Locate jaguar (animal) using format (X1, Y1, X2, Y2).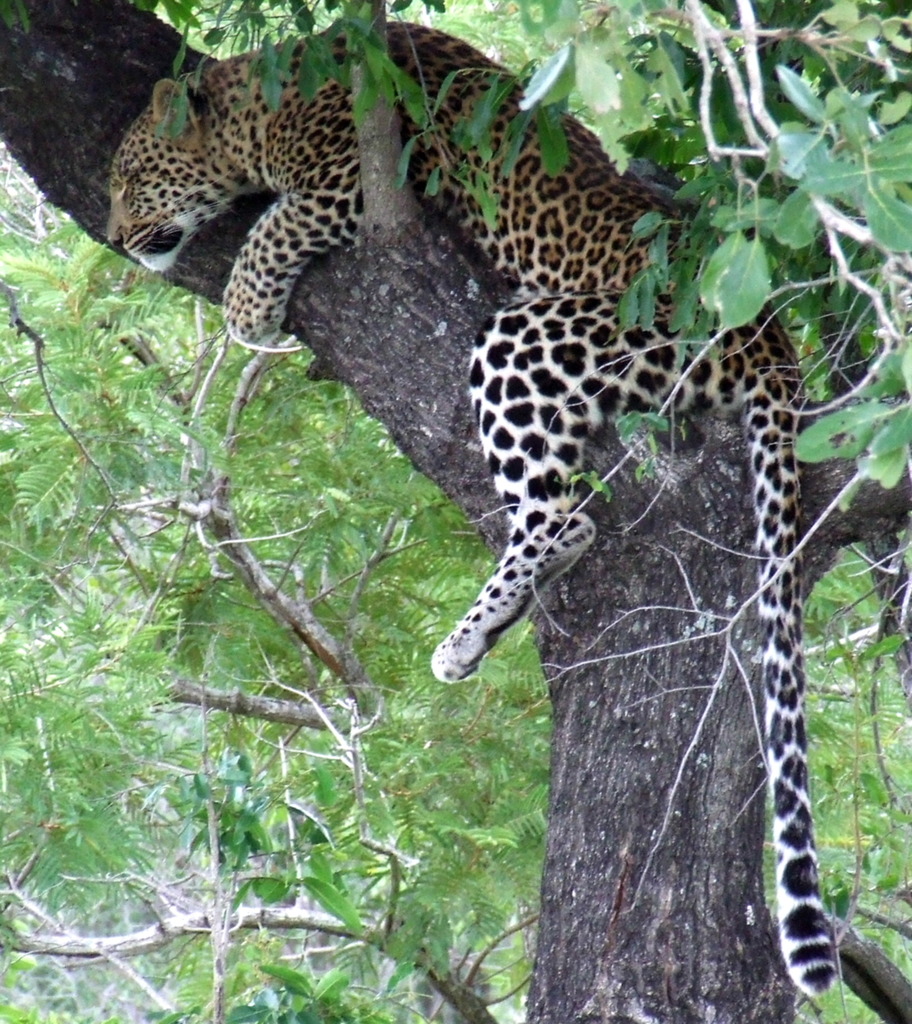
(97, 26, 839, 998).
